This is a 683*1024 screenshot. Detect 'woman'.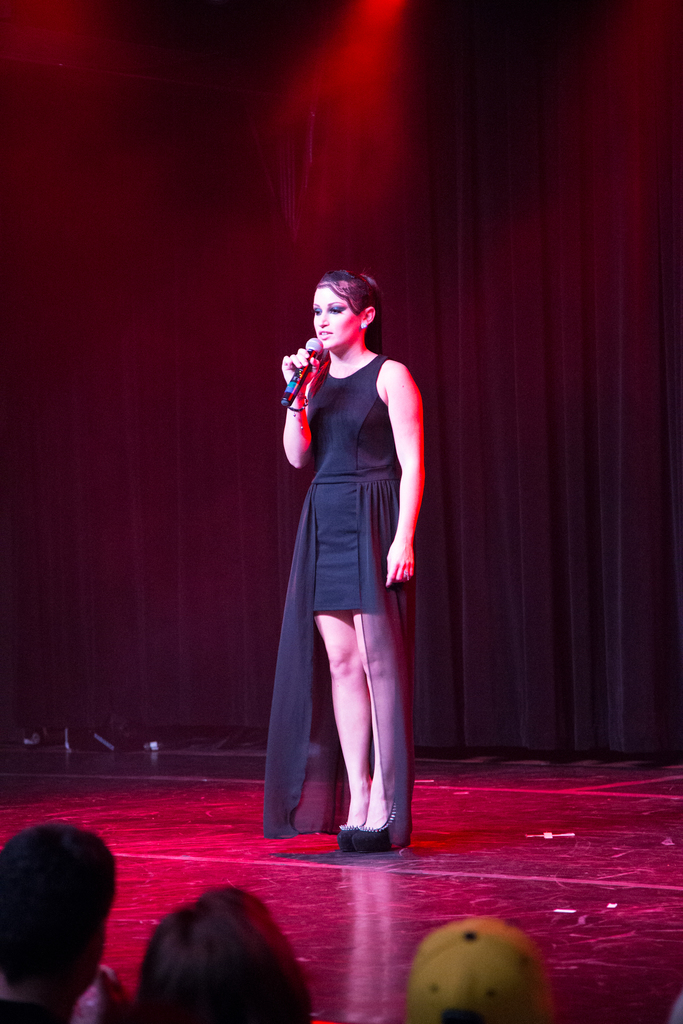
bbox=[267, 247, 426, 853].
